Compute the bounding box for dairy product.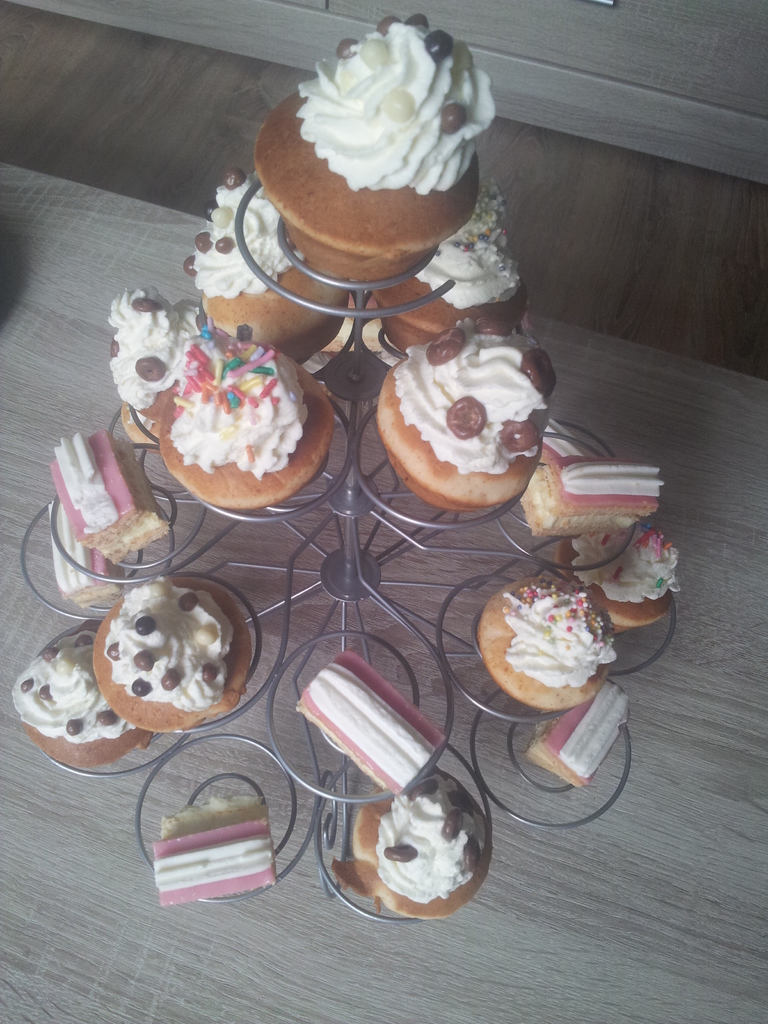
<box>68,433,115,535</box>.
